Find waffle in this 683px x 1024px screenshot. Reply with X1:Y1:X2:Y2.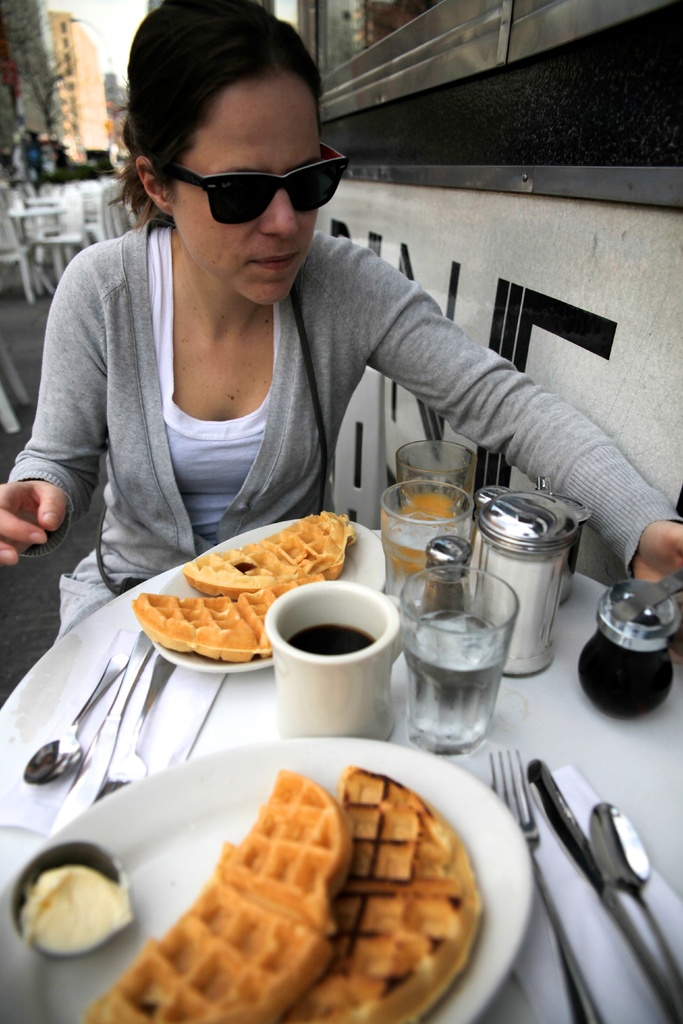
91:771:359:1023.
